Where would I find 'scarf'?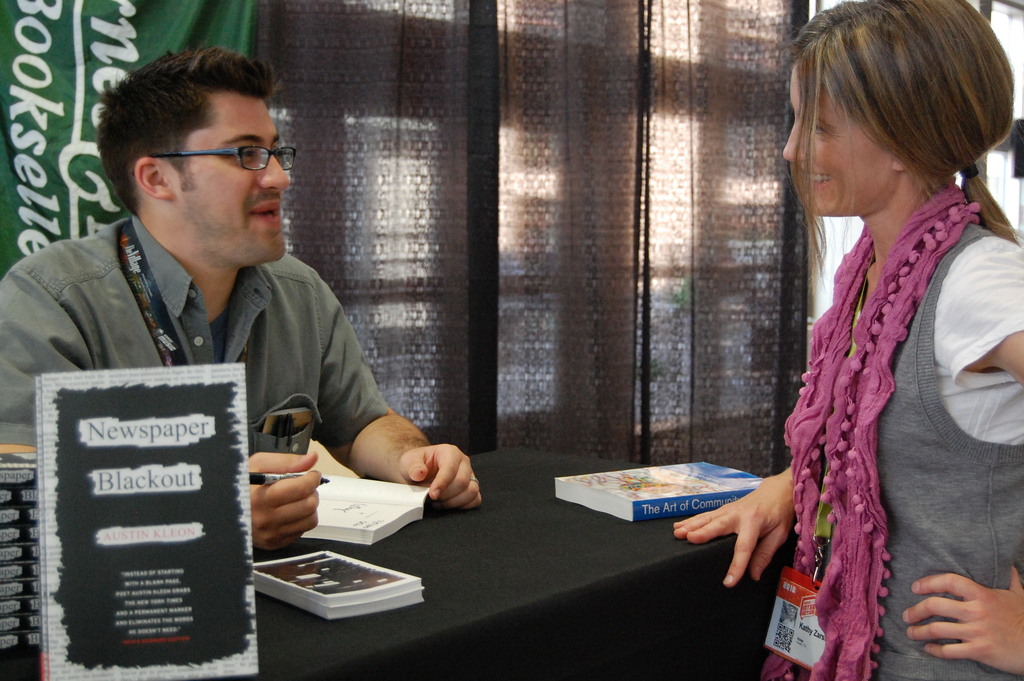
At 781:179:980:680.
